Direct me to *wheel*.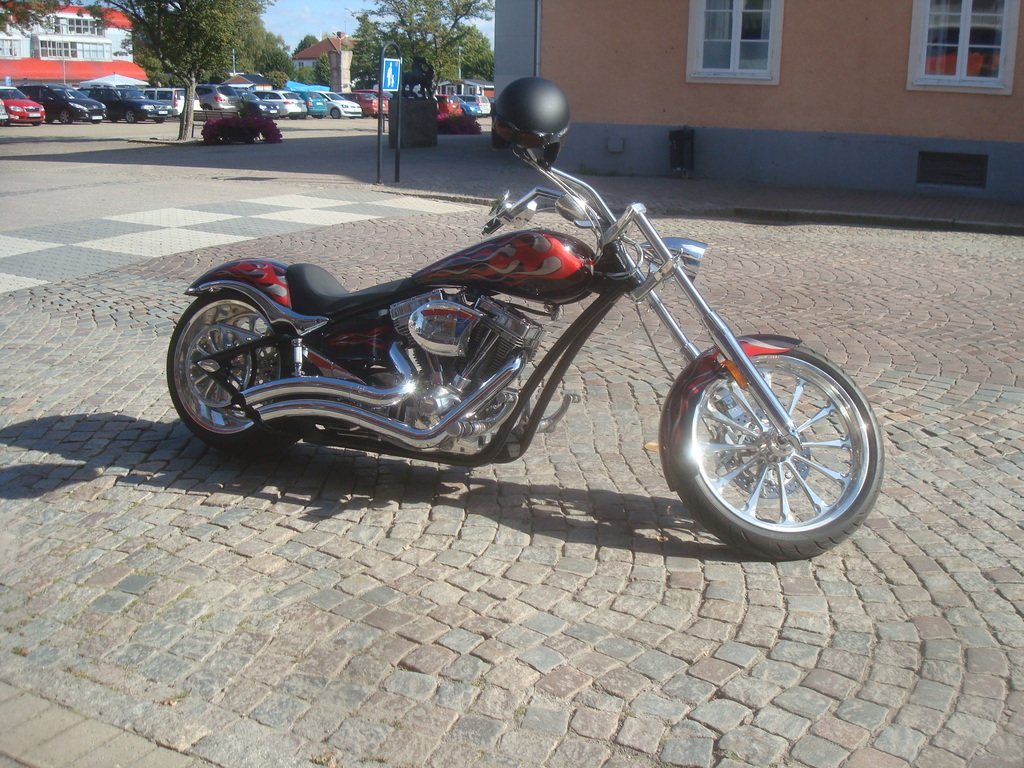
Direction: <bbox>168, 290, 294, 451</bbox>.
